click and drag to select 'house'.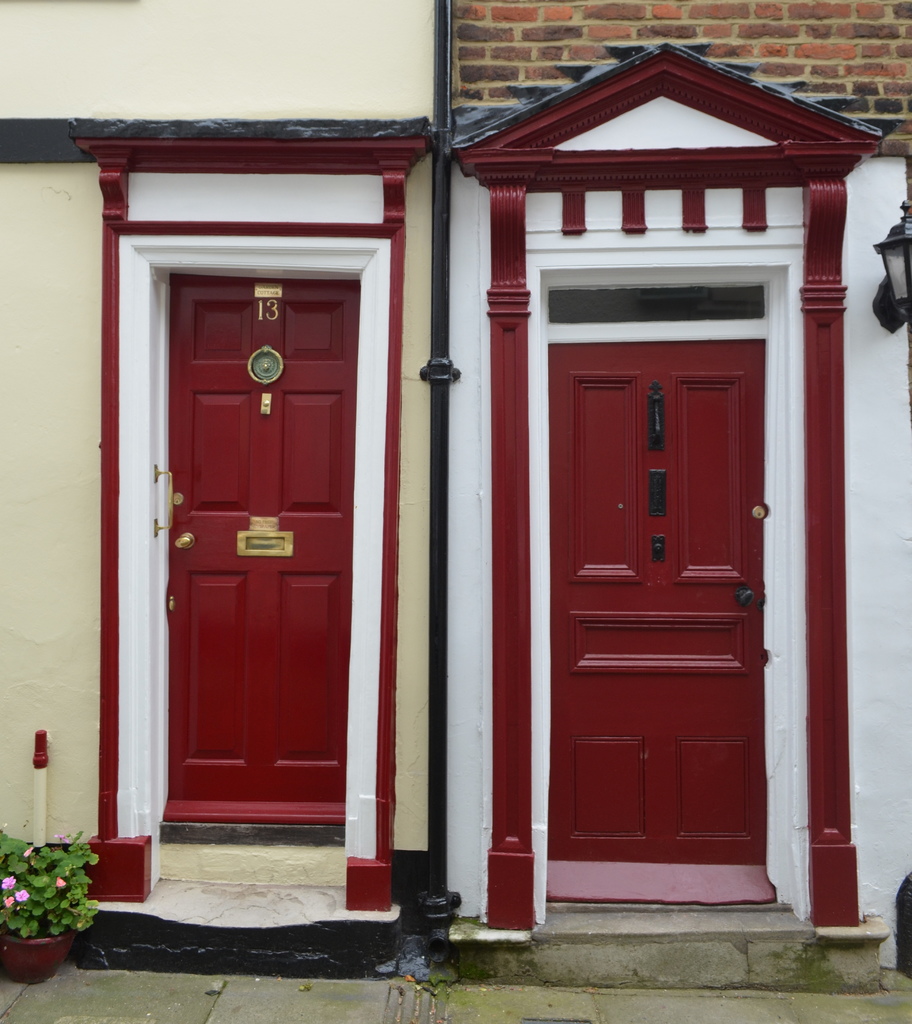
Selection: (left=0, top=0, right=459, bottom=982).
